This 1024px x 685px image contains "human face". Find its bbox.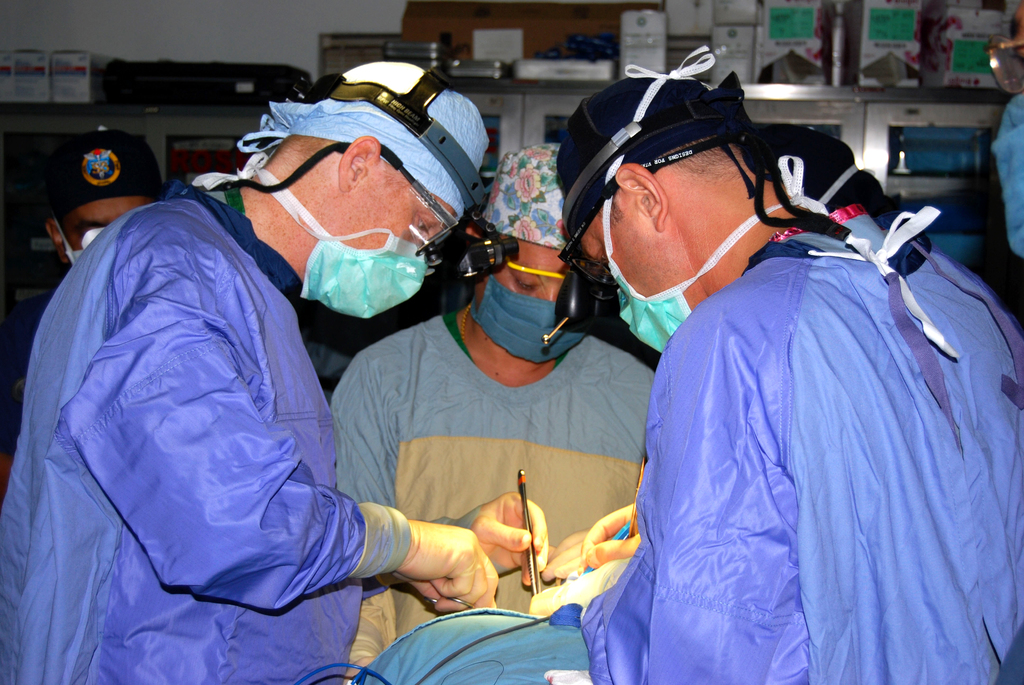
(x1=55, y1=195, x2=154, y2=276).
